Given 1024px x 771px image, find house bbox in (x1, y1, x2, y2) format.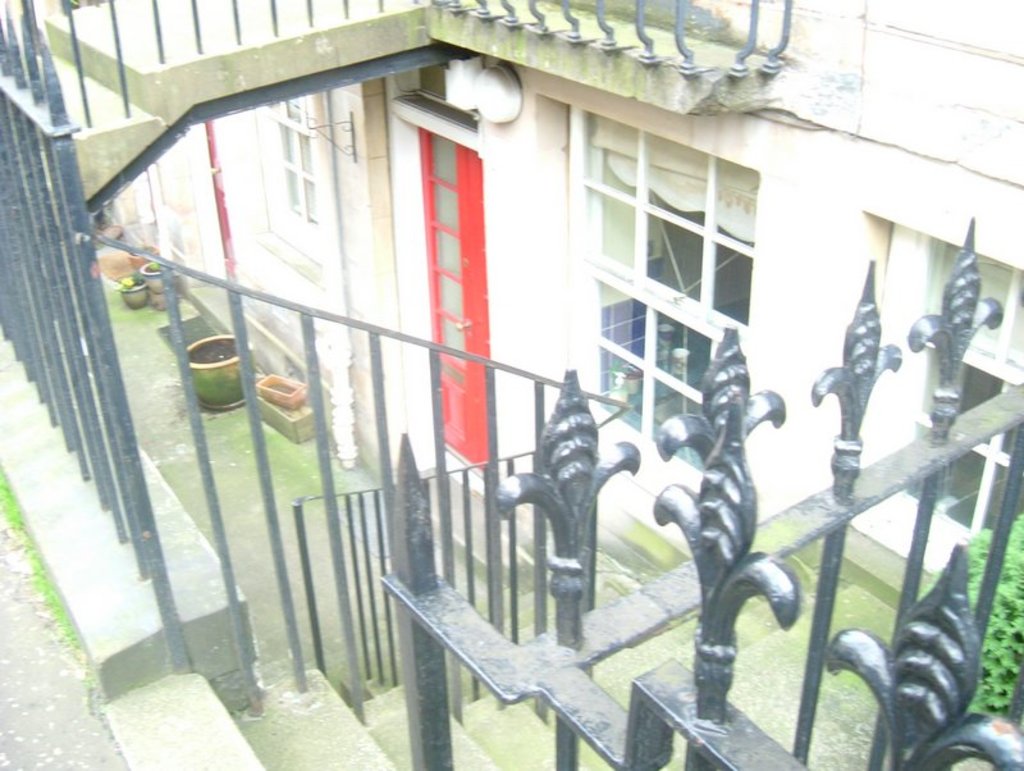
(40, 0, 1023, 639).
